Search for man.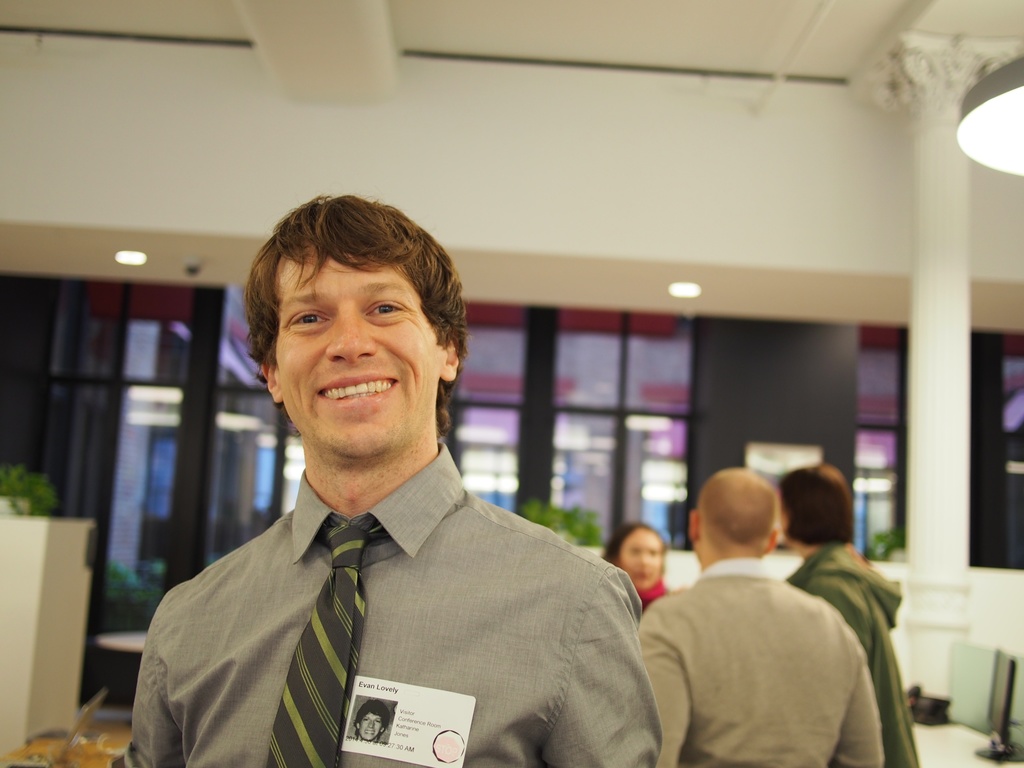
Found at bbox=(132, 221, 674, 764).
